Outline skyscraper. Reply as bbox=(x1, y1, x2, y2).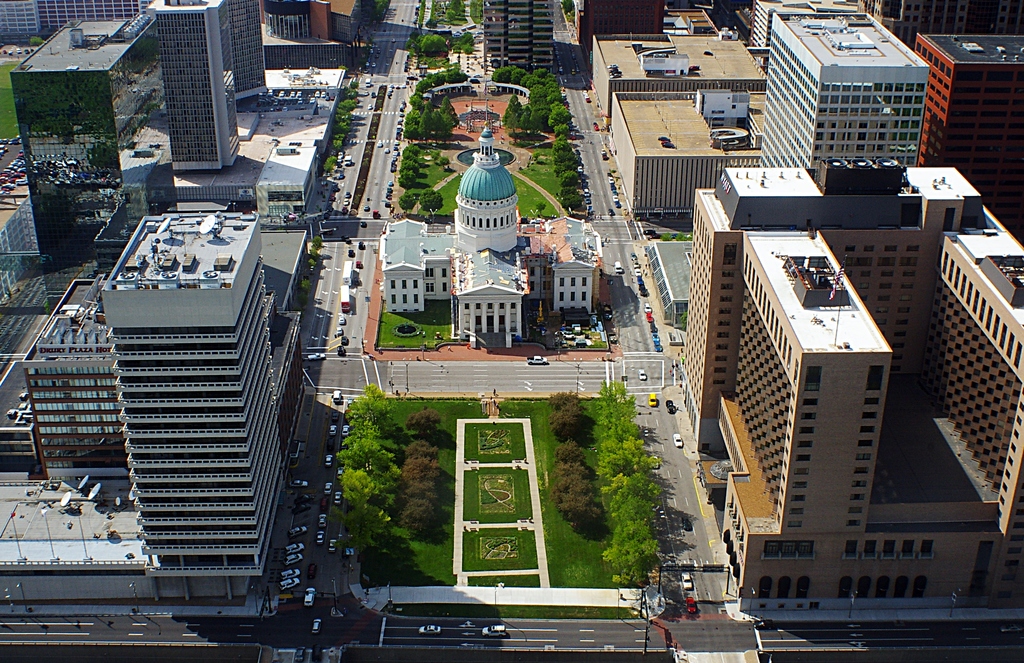
bbox=(92, 210, 276, 607).
